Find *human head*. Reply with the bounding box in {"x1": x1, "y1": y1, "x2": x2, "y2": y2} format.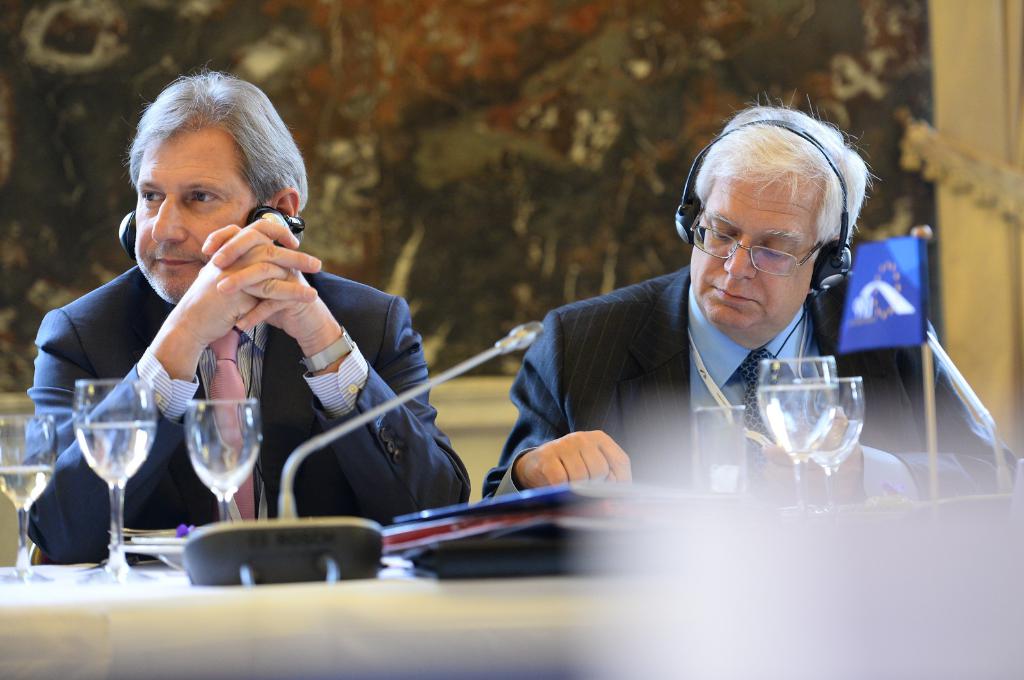
{"x1": 127, "y1": 70, "x2": 309, "y2": 308}.
